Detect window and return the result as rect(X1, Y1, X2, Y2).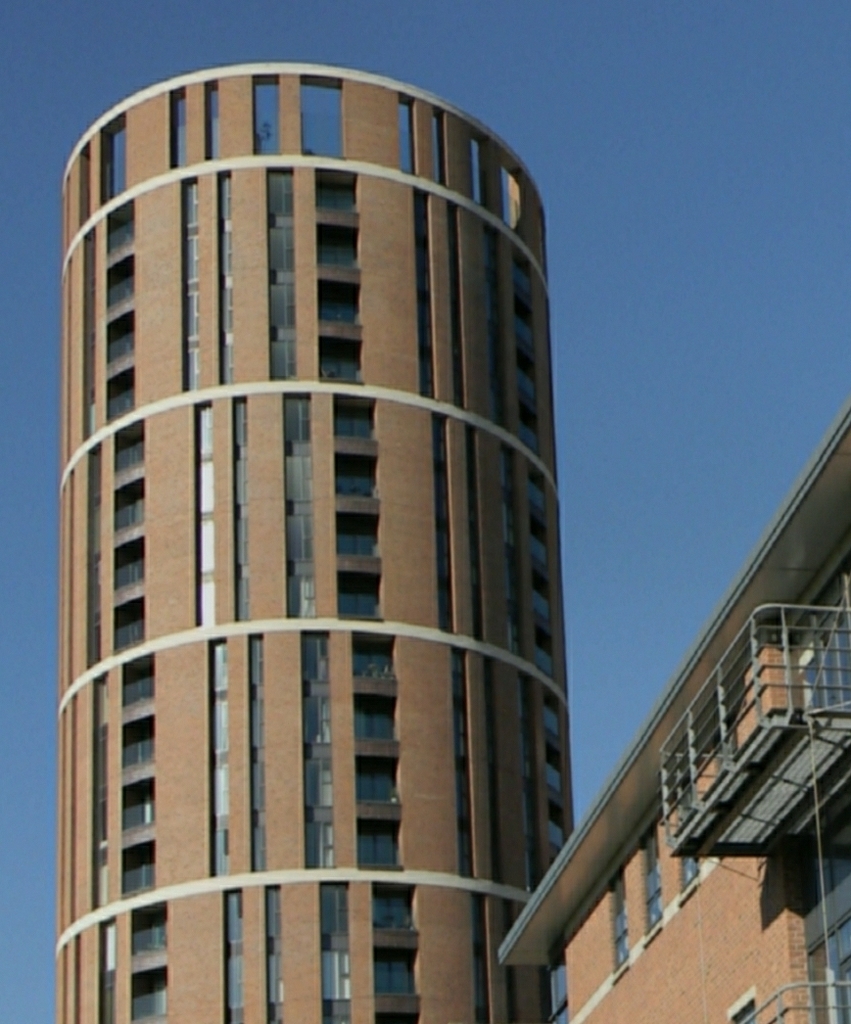
rect(108, 378, 134, 419).
